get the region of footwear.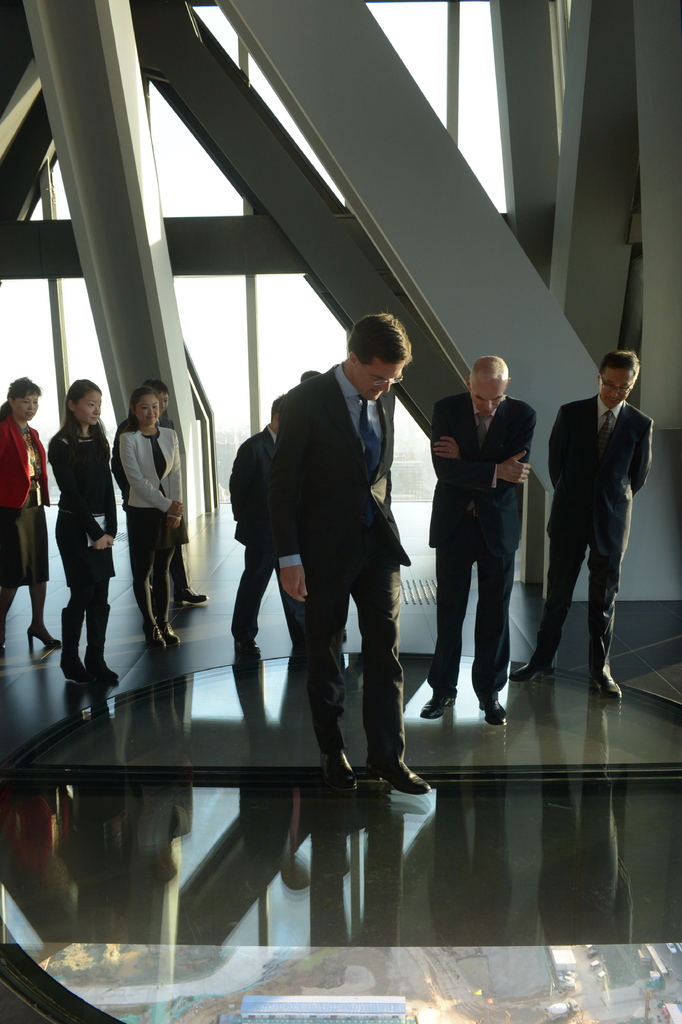
locate(226, 638, 264, 659).
